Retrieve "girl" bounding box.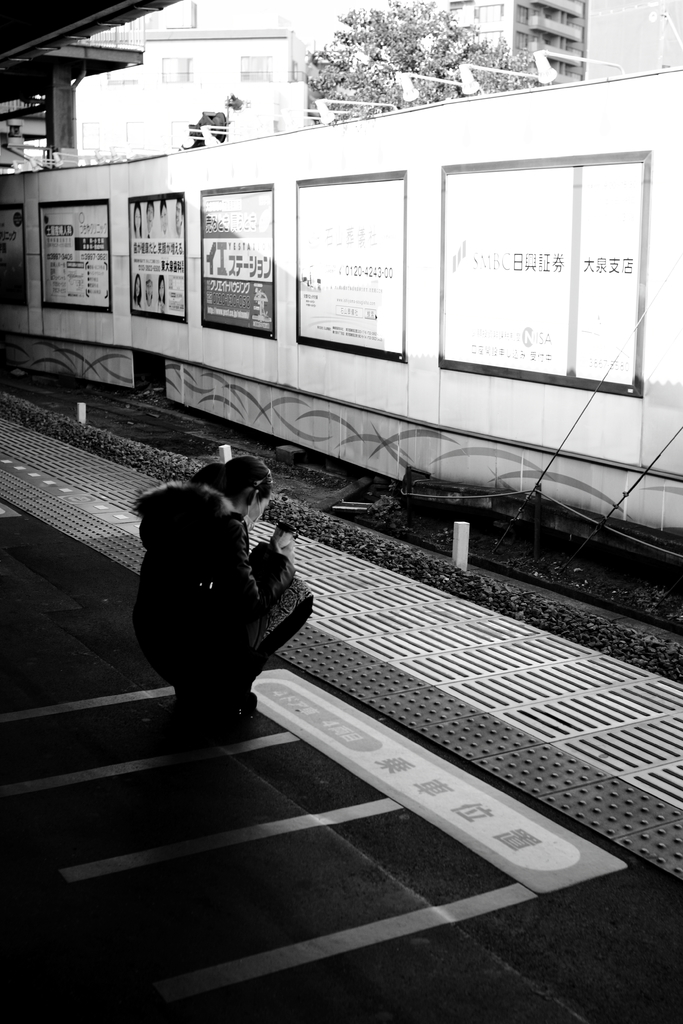
Bounding box: l=121, t=451, r=313, b=722.
